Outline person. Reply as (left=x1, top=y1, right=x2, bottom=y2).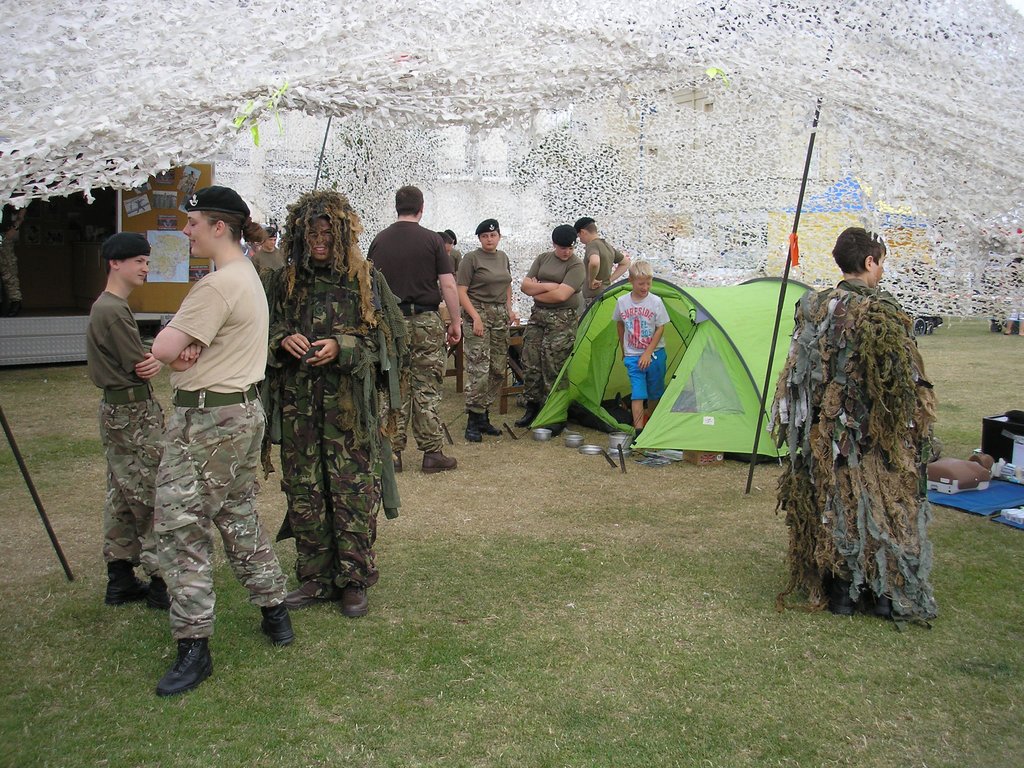
(left=611, top=265, right=671, bottom=438).
